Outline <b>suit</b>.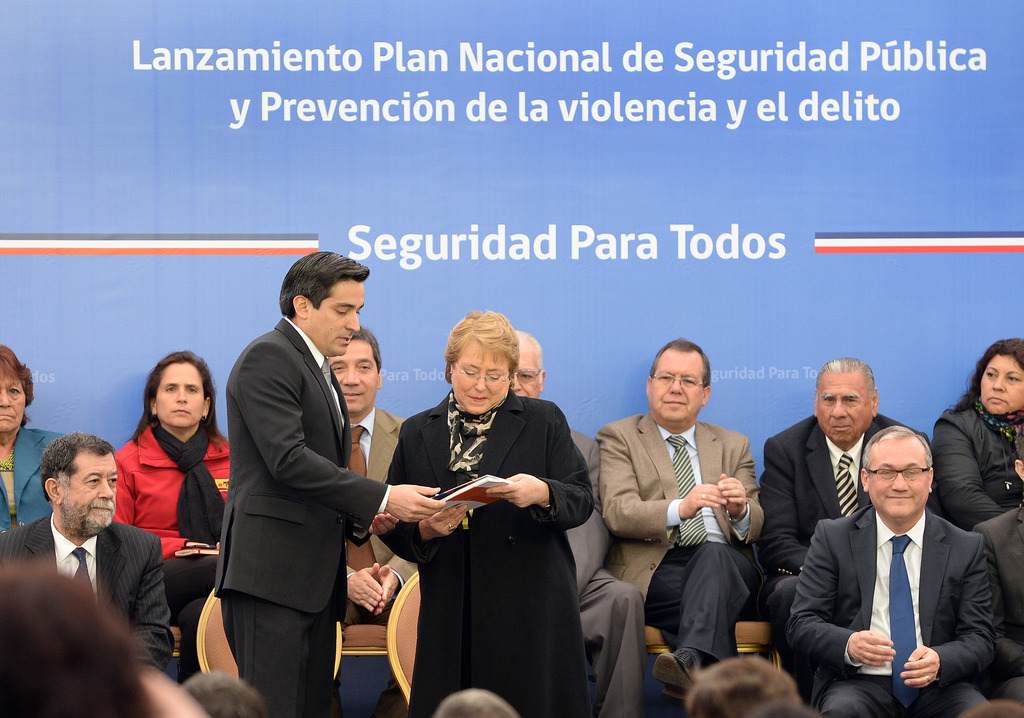
Outline: {"x1": 787, "y1": 505, "x2": 995, "y2": 717}.
